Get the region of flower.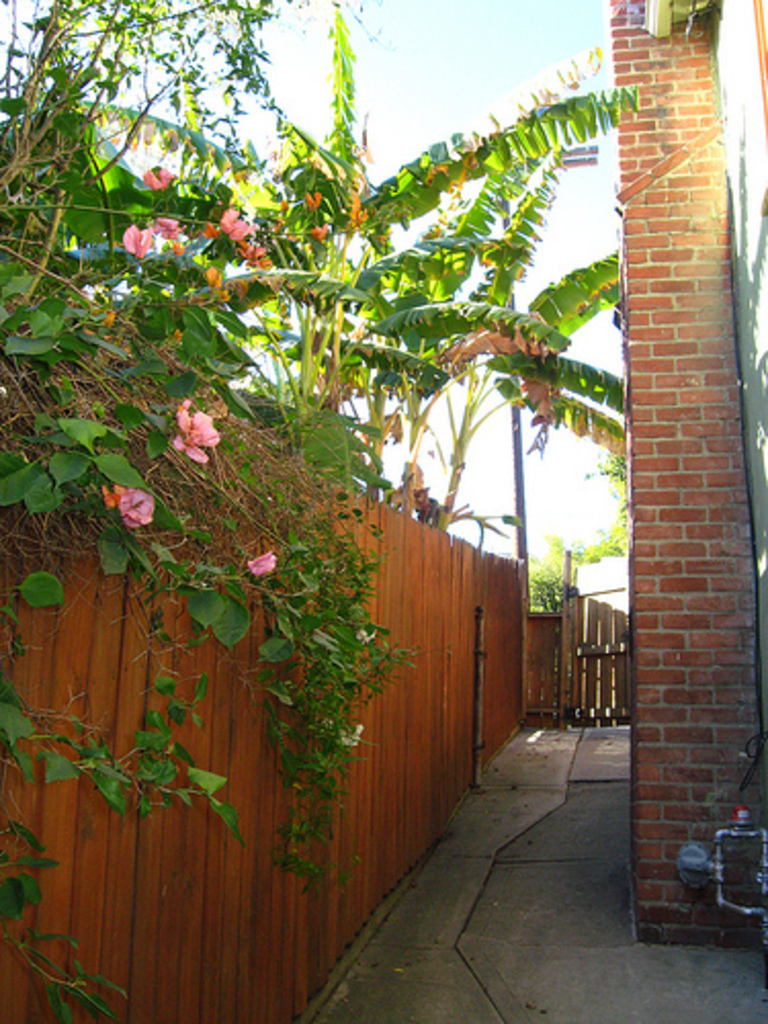
[221, 205, 248, 240].
